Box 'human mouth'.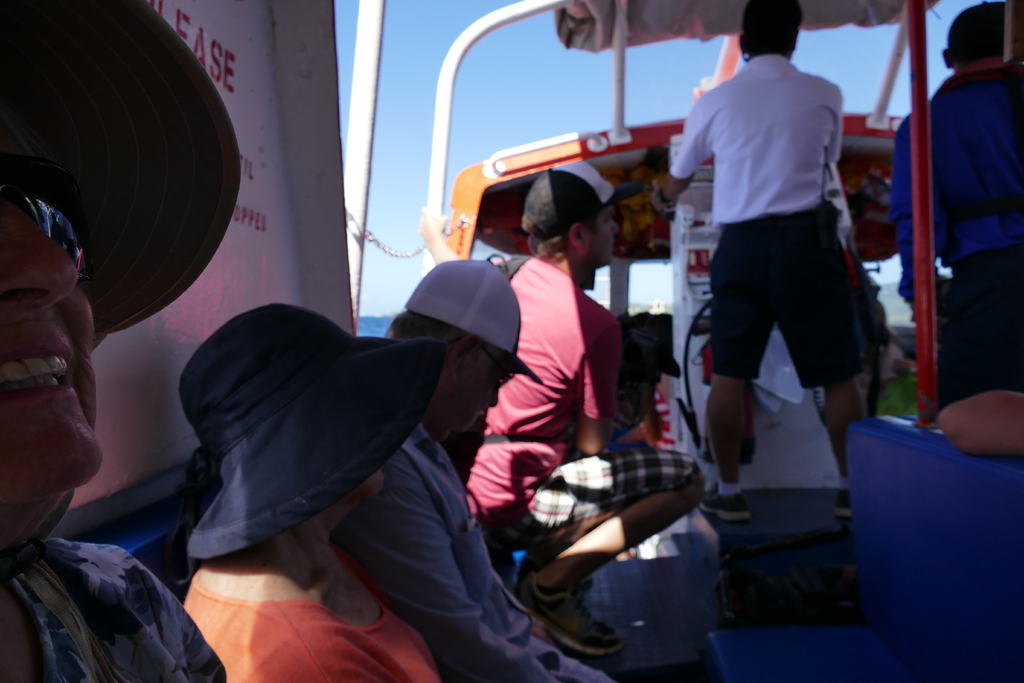
0 309 84 414.
